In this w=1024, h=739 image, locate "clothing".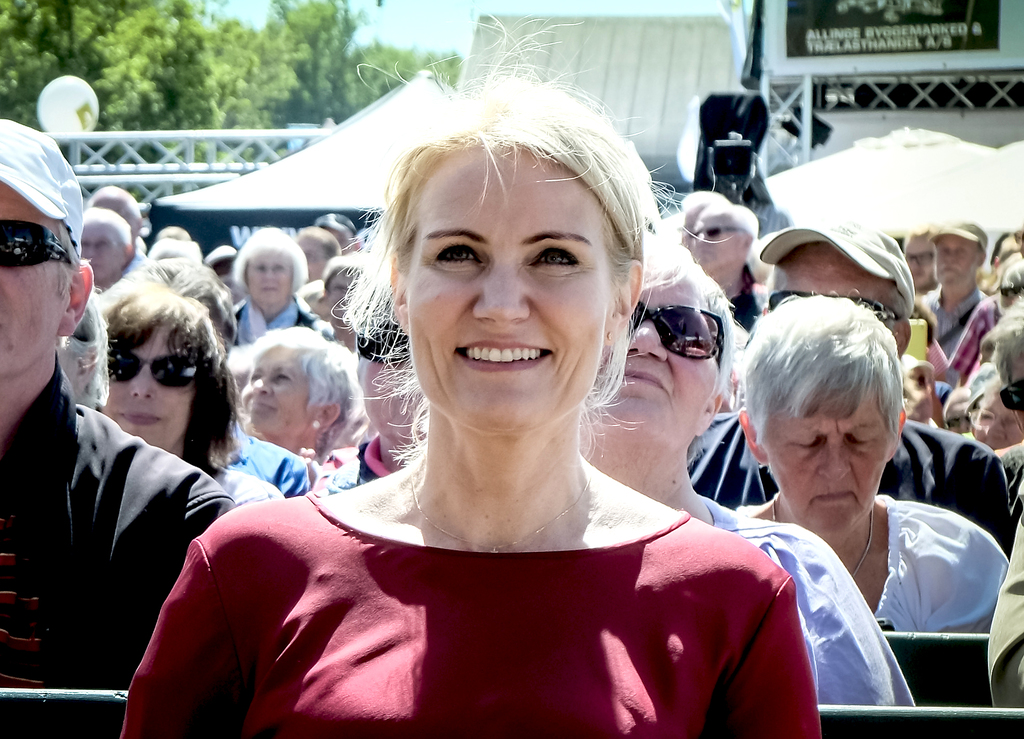
Bounding box: <box>995,440,1023,500</box>.
